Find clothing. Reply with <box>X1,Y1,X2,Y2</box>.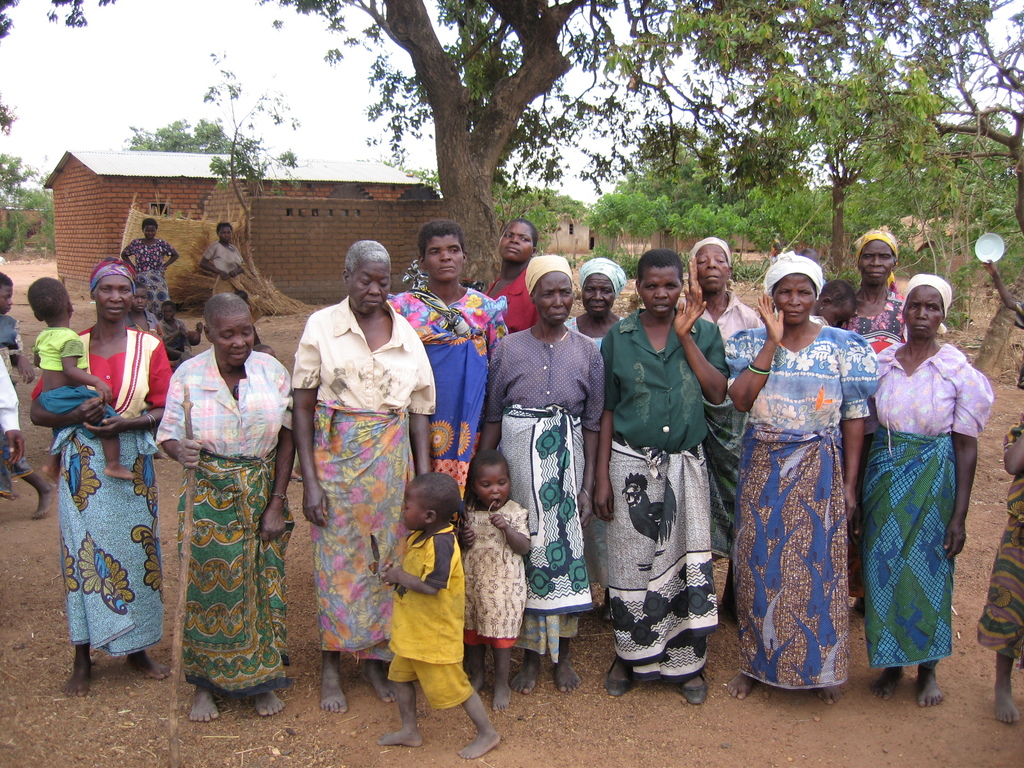
<box>37,378,116,415</box>.
